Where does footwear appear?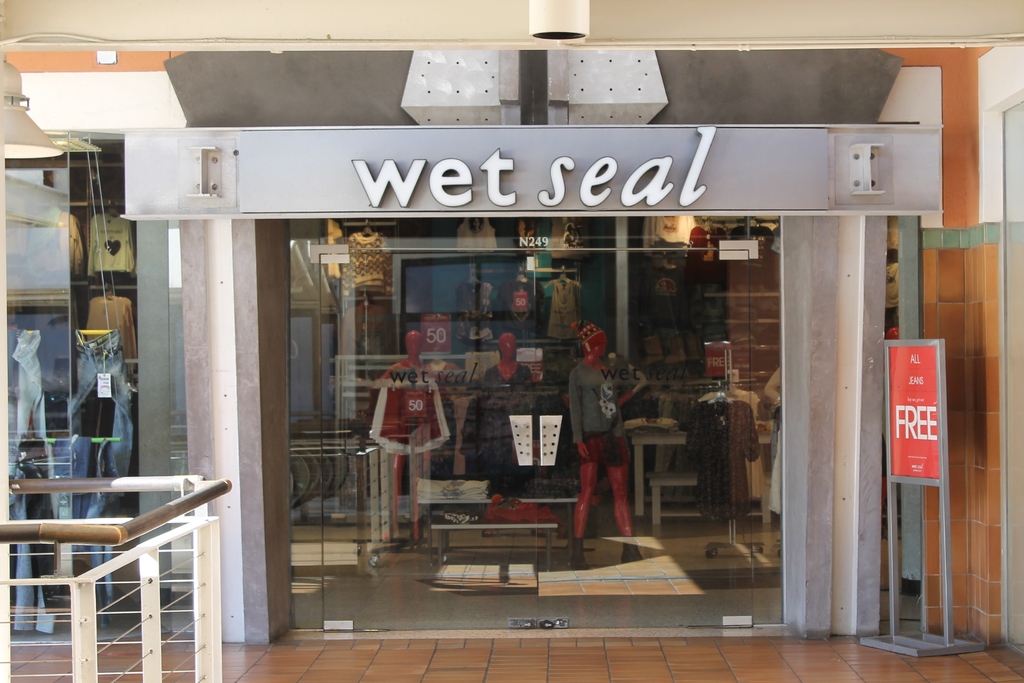
Appears at l=568, t=534, r=594, b=574.
